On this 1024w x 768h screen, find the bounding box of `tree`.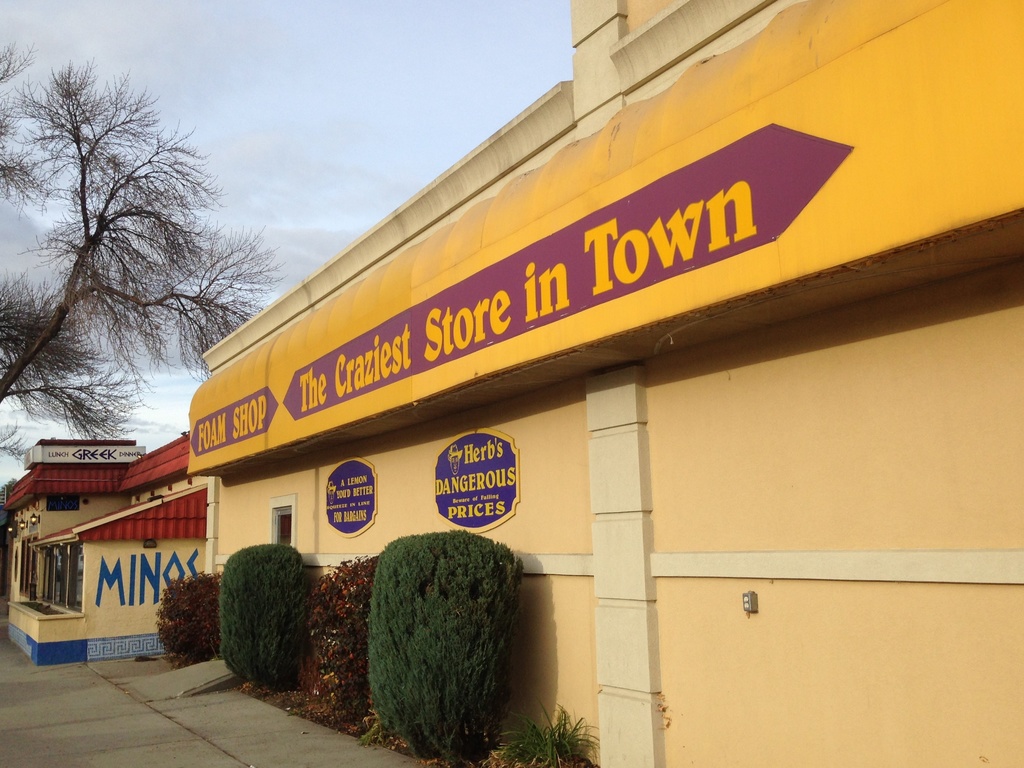
Bounding box: region(17, 53, 243, 474).
